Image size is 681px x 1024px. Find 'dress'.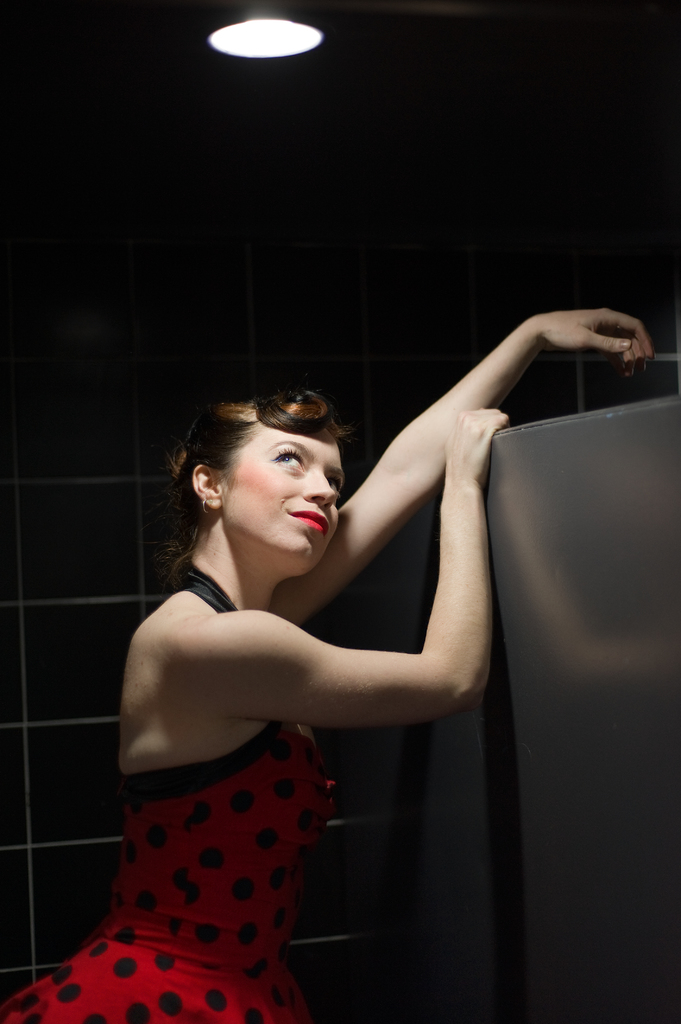
[0, 566, 336, 1023].
